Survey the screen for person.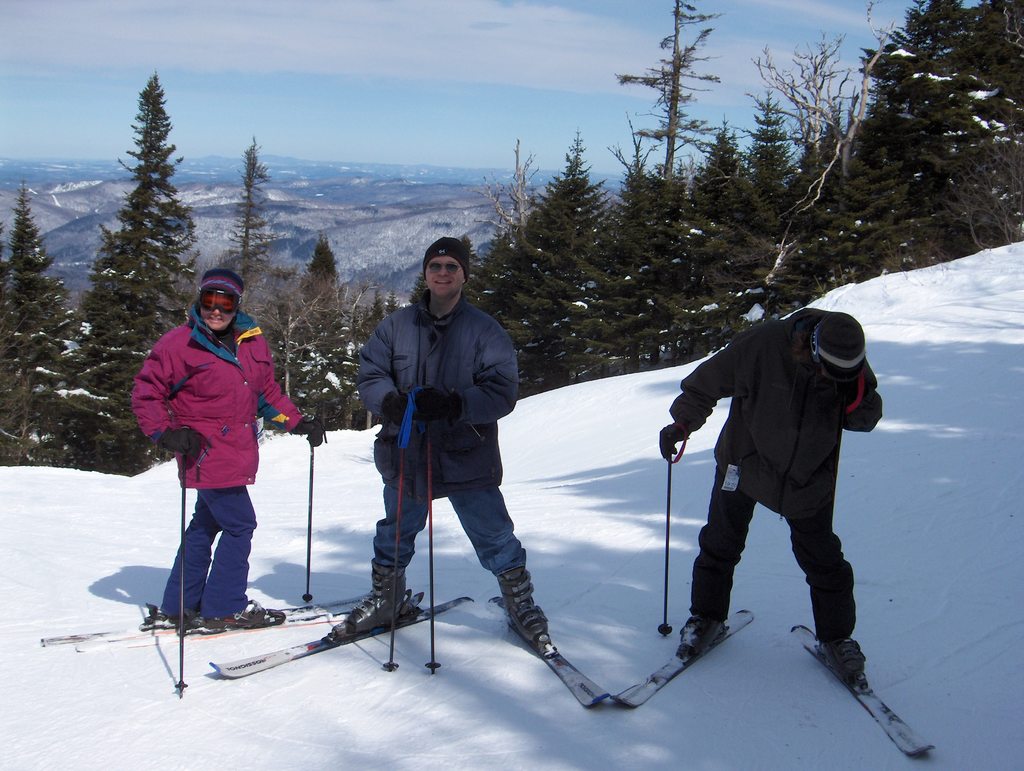
Survey found: 335, 234, 560, 643.
